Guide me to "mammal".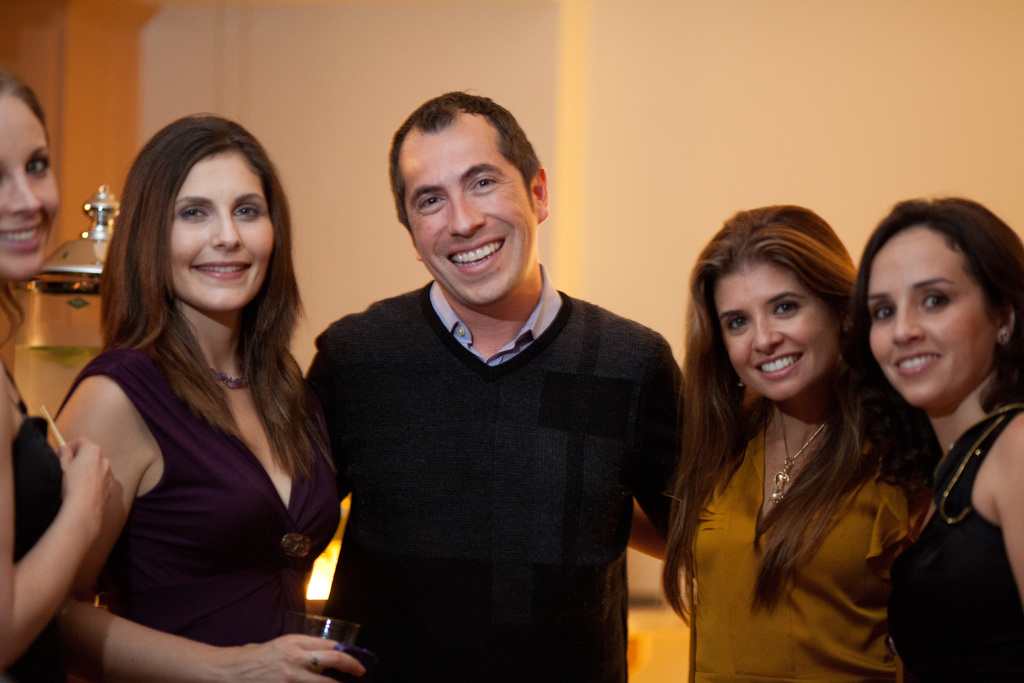
Guidance: 298/81/701/682.
